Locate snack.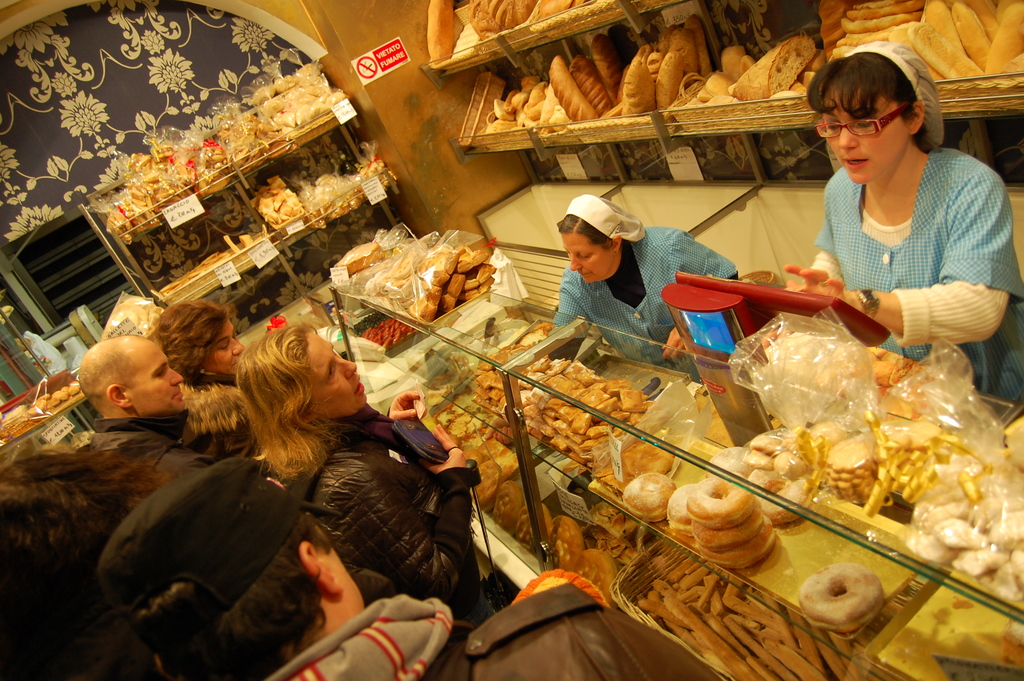
Bounding box: pyautogui.locateOnScreen(800, 559, 876, 634).
